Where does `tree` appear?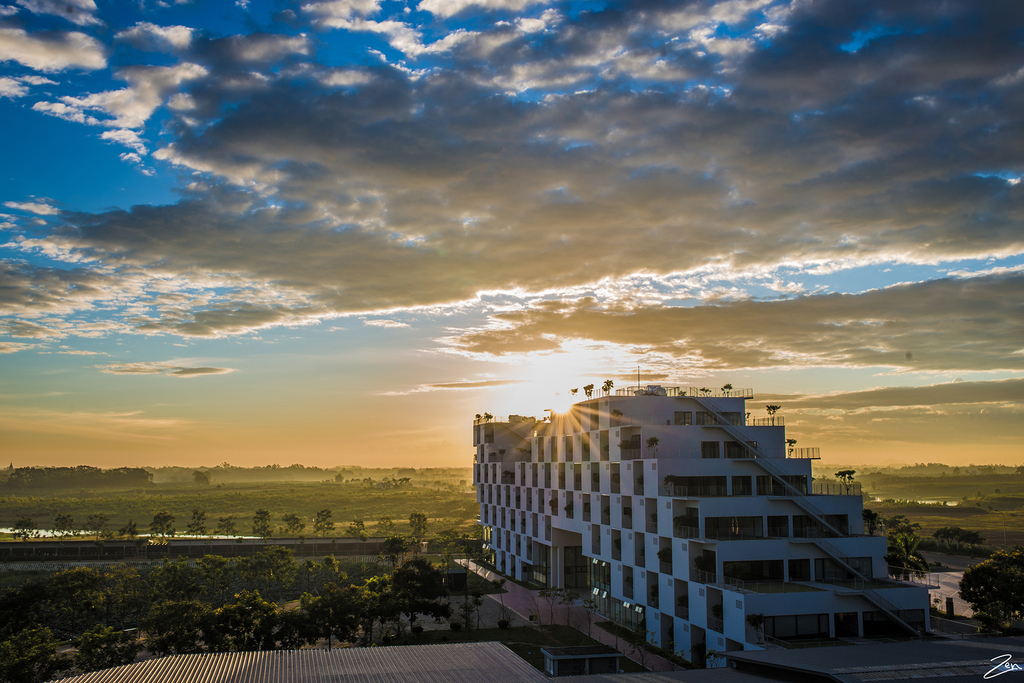
Appears at [left=346, top=520, right=366, bottom=543].
